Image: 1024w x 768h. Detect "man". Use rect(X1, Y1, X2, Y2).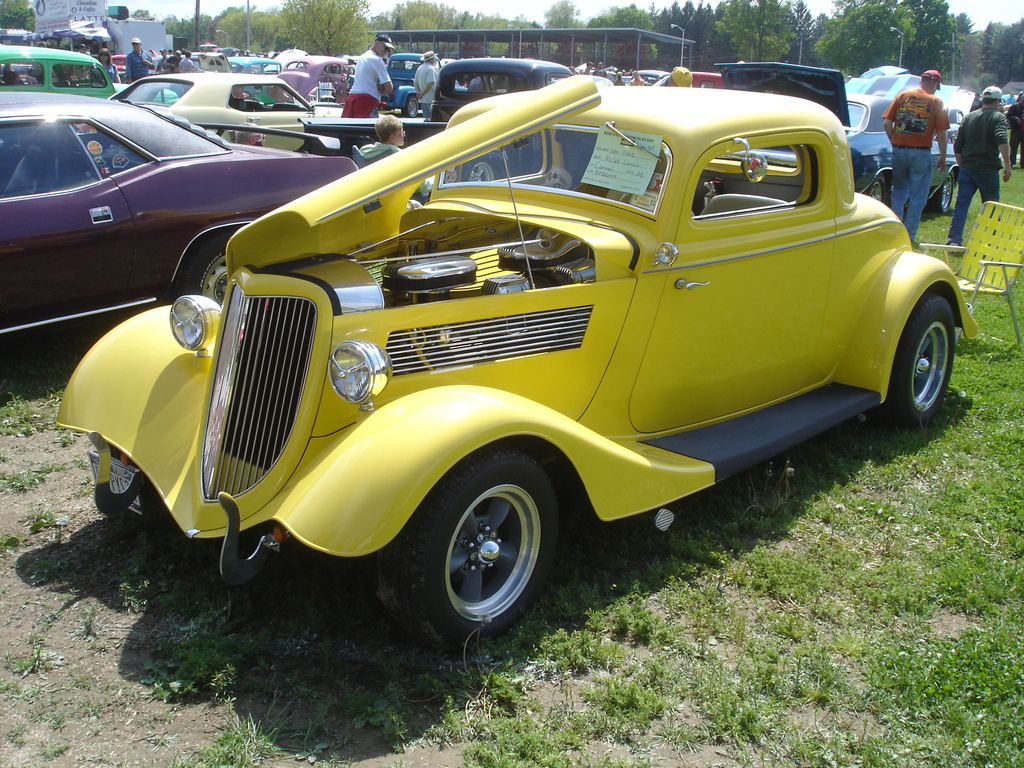
rect(340, 36, 401, 118).
